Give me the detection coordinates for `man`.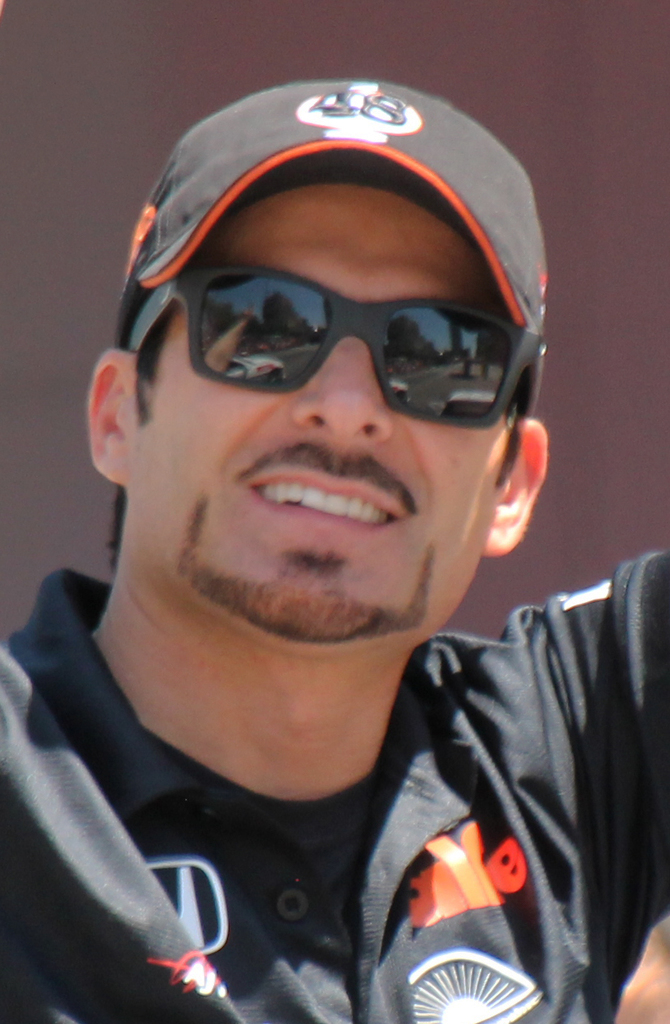
x1=0, y1=82, x2=669, y2=1018.
